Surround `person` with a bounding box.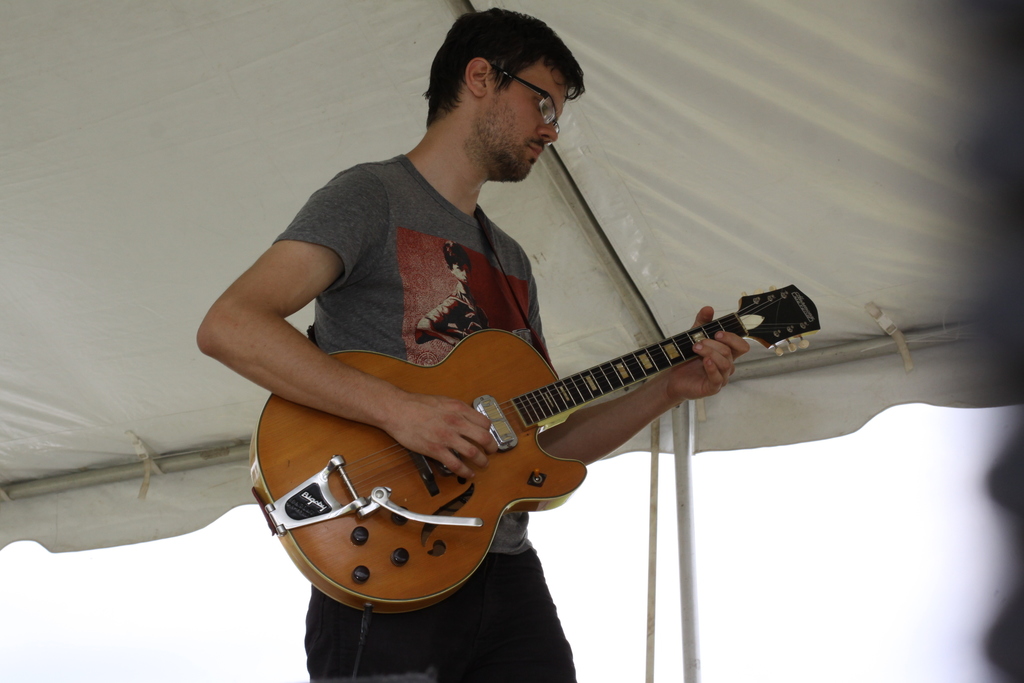
detection(202, 42, 776, 662).
